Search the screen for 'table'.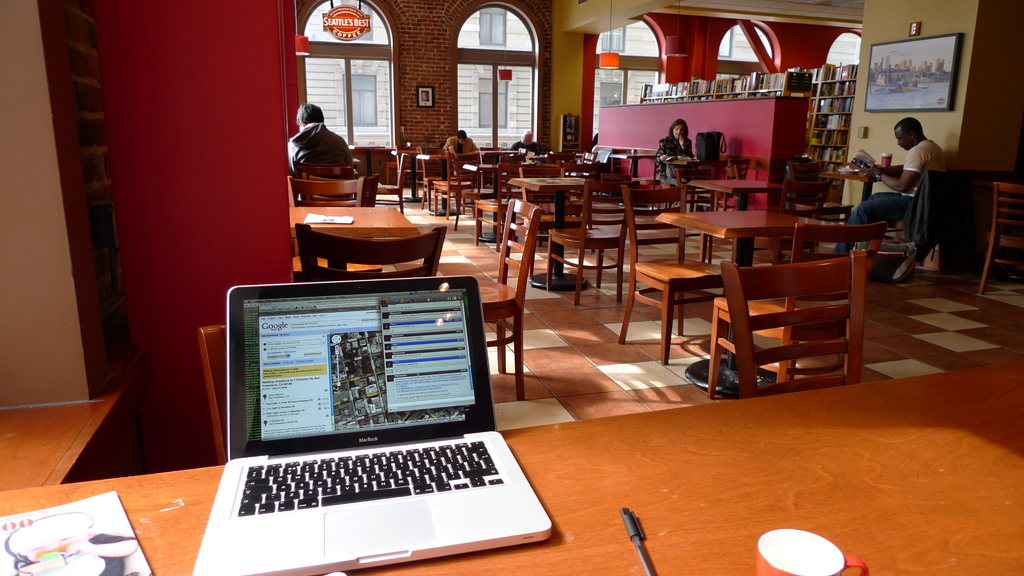
Found at [left=682, top=172, right=792, bottom=260].
